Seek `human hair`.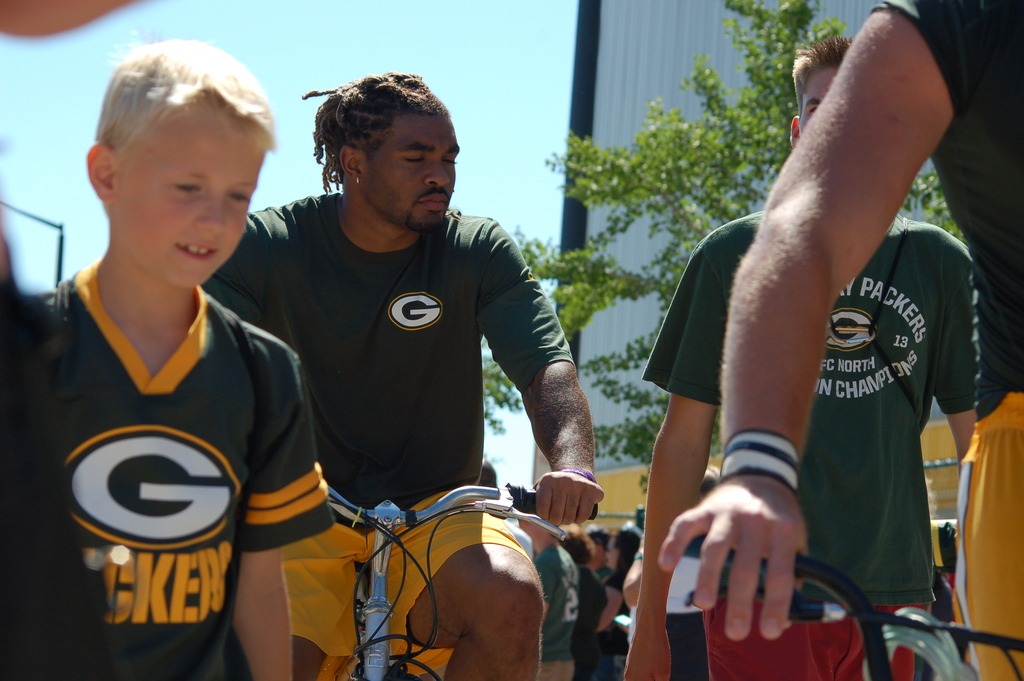
rect(557, 521, 596, 566).
